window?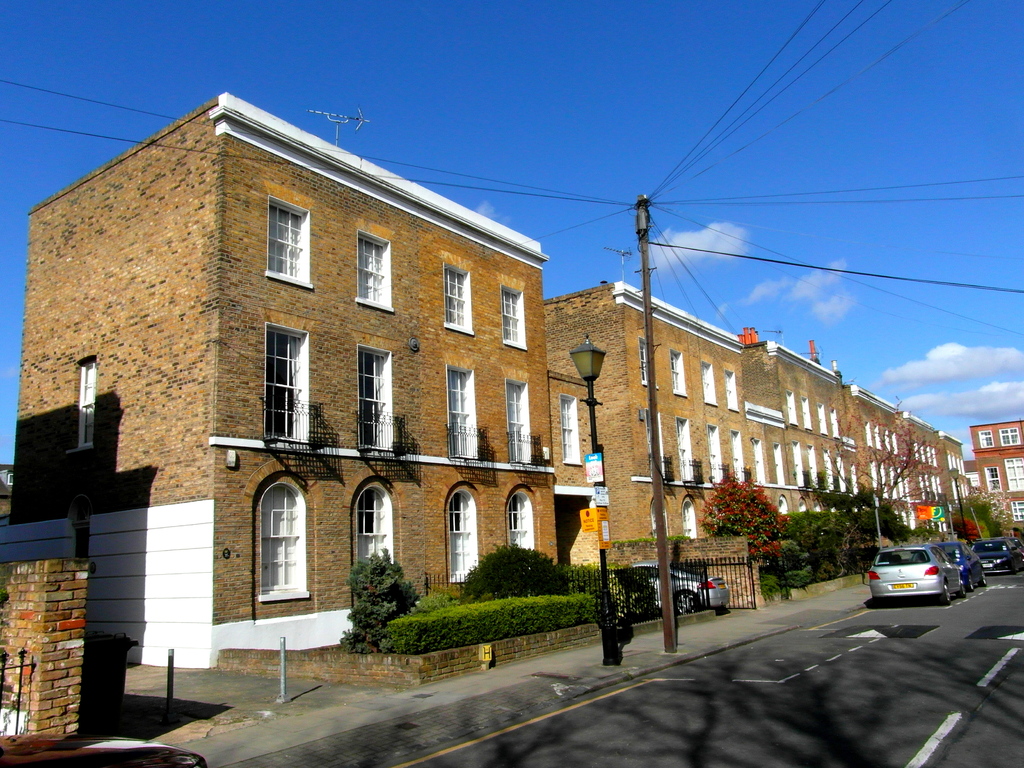
{"left": 684, "top": 495, "right": 697, "bottom": 540}
